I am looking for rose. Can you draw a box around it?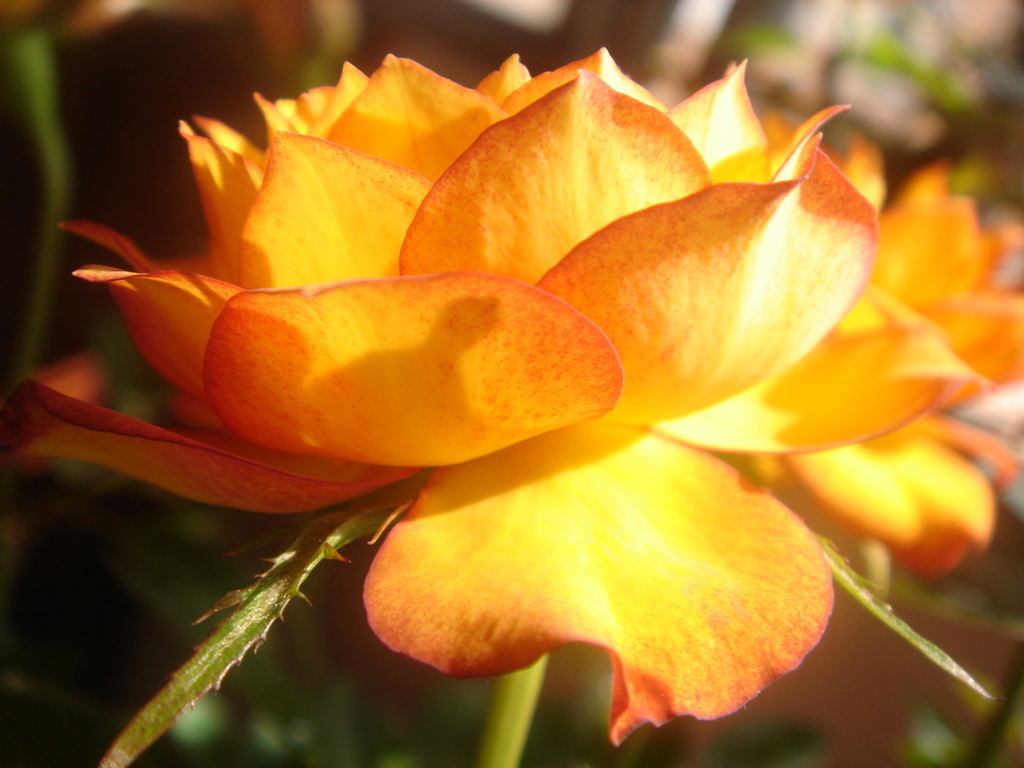
Sure, the bounding box is bbox(825, 126, 1023, 384).
